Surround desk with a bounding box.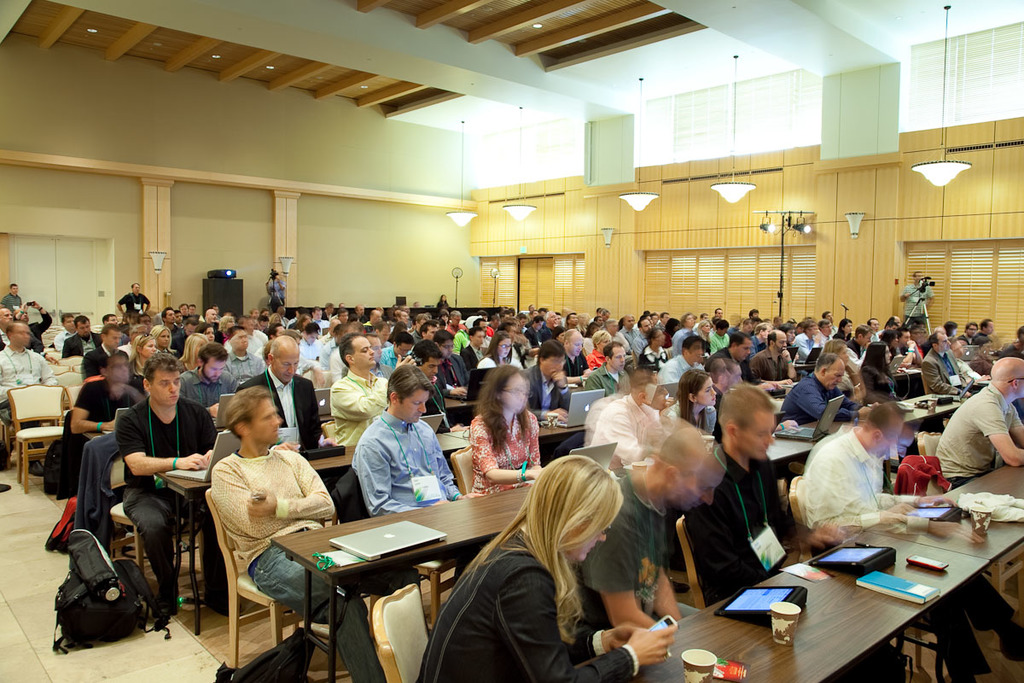
(x1=265, y1=481, x2=533, y2=682).
